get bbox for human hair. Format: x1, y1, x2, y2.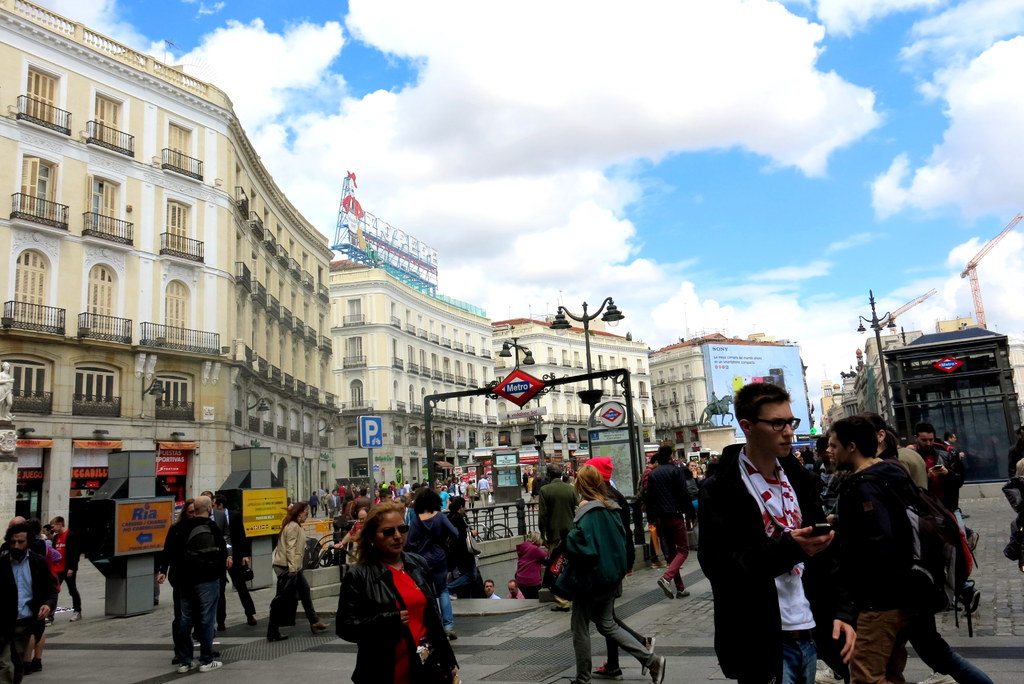
353, 500, 408, 564.
